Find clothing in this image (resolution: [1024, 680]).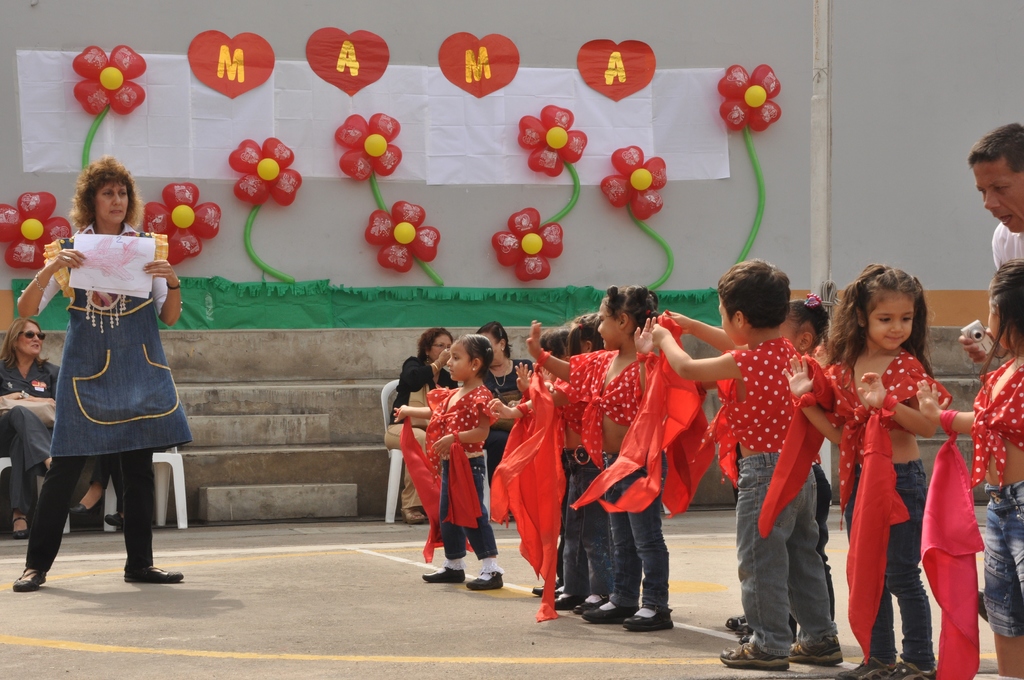
locate(32, 222, 192, 496).
